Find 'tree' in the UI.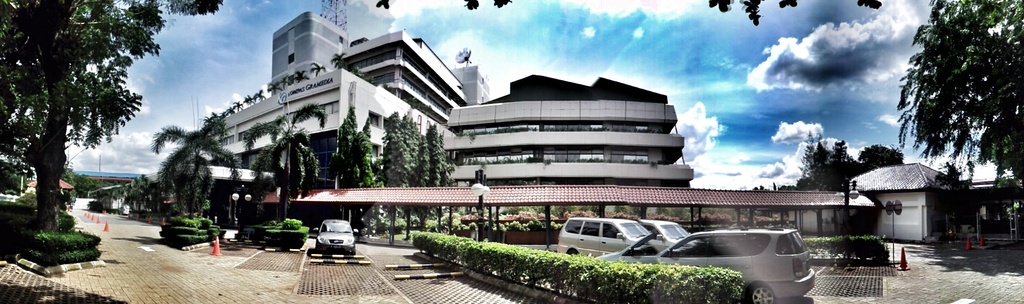
UI element at box=[888, 0, 1023, 187].
